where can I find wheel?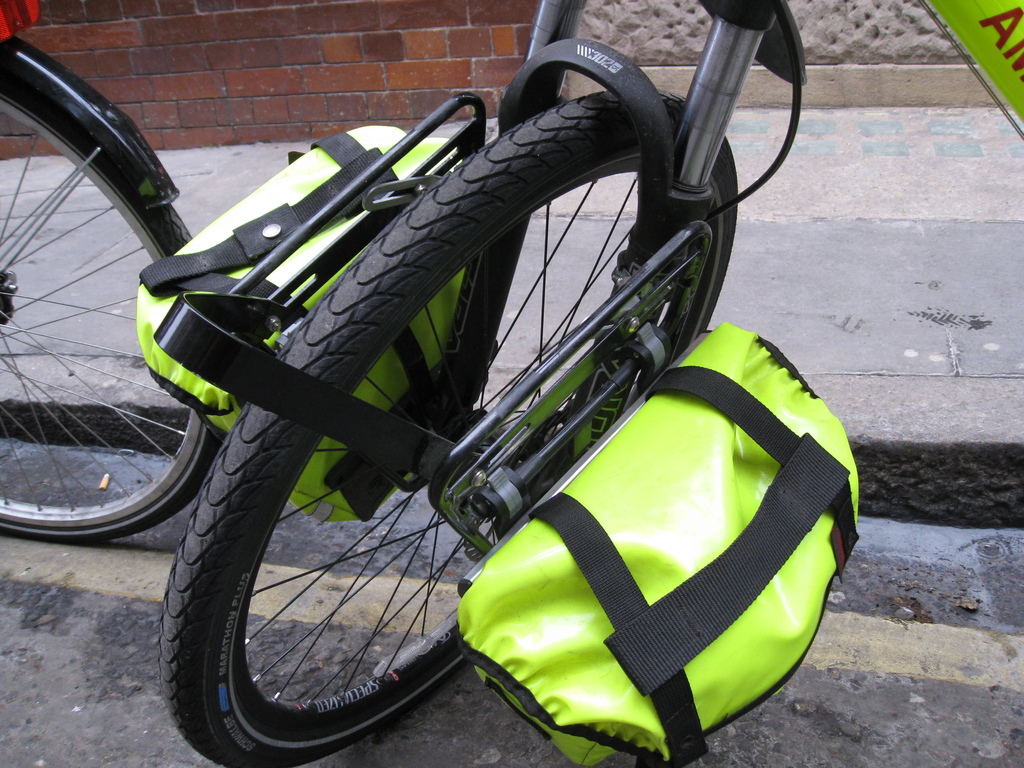
You can find it at {"x1": 140, "y1": 102, "x2": 819, "y2": 743}.
